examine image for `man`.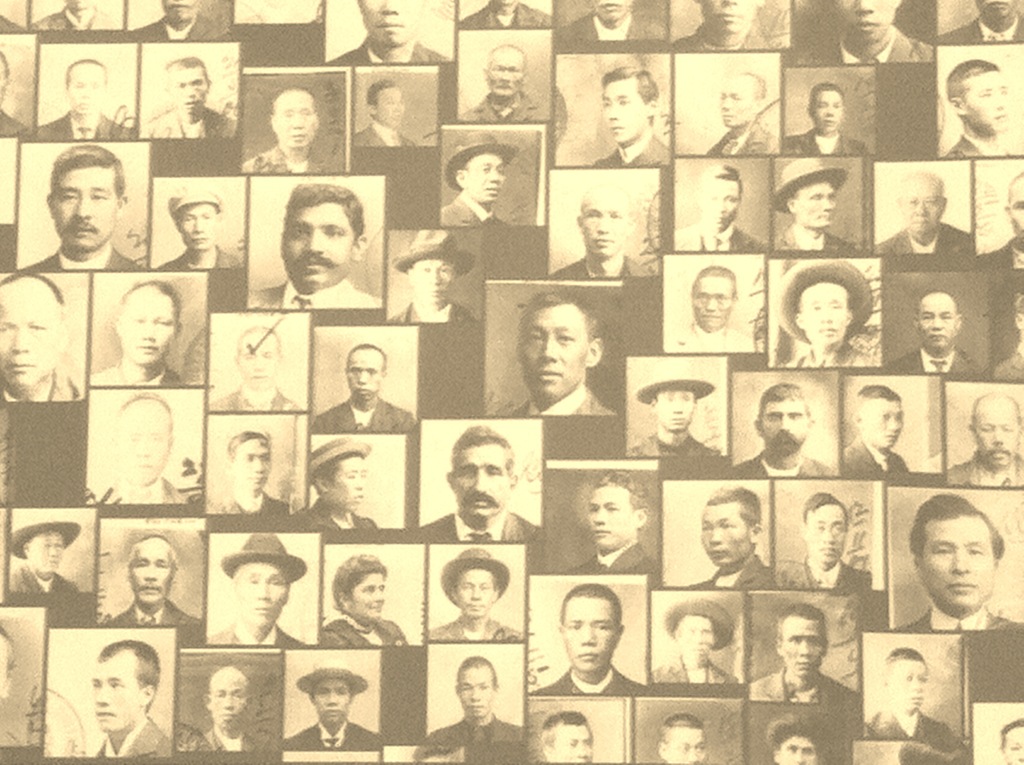
Examination result: l=30, t=59, r=137, b=141.
